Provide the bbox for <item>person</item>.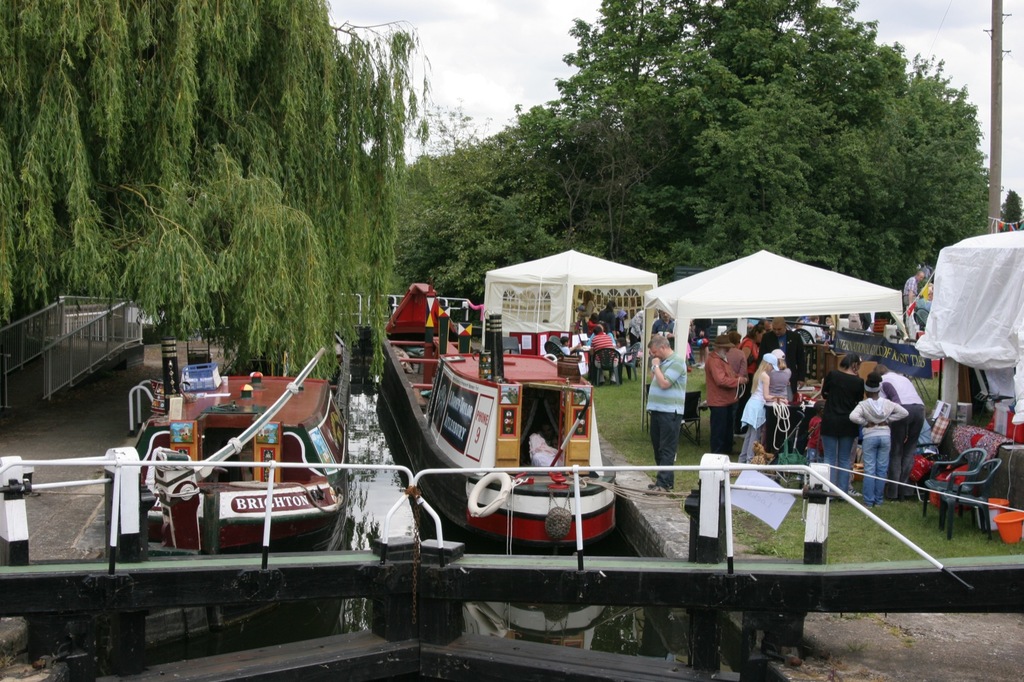
{"left": 588, "top": 326, "right": 614, "bottom": 379}.
